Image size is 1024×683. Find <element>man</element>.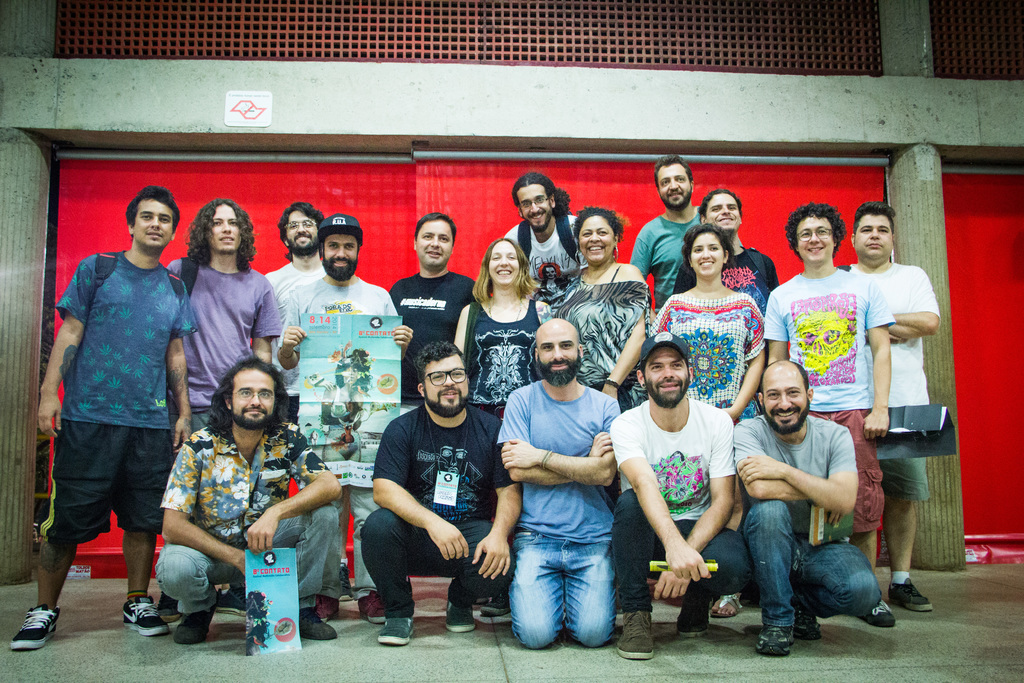
select_region(672, 188, 781, 394).
